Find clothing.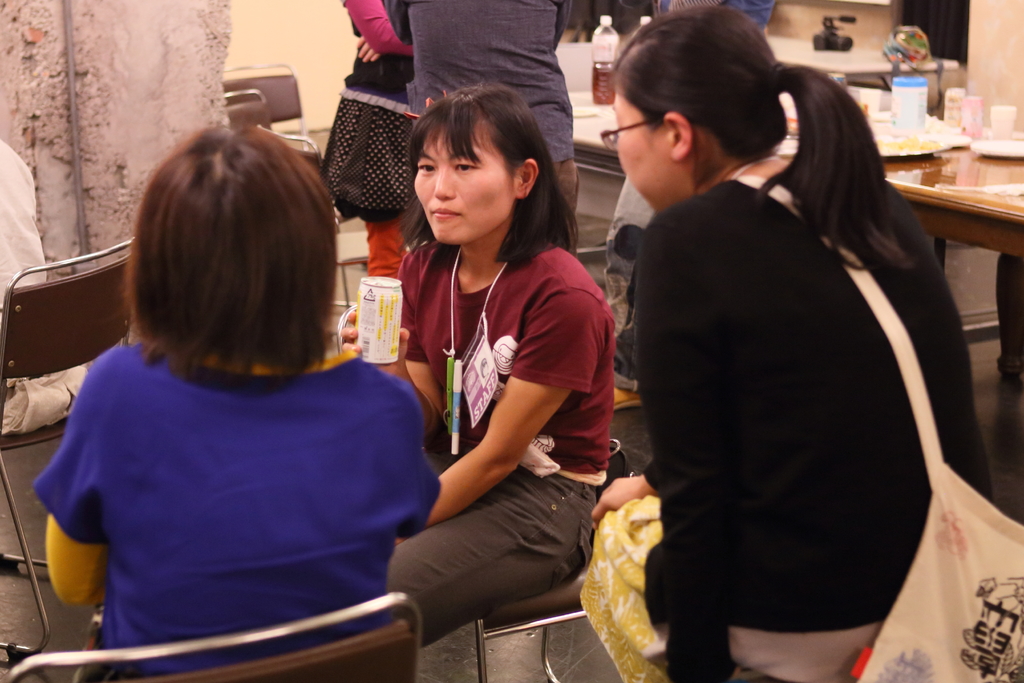
box=[620, 181, 1010, 682].
